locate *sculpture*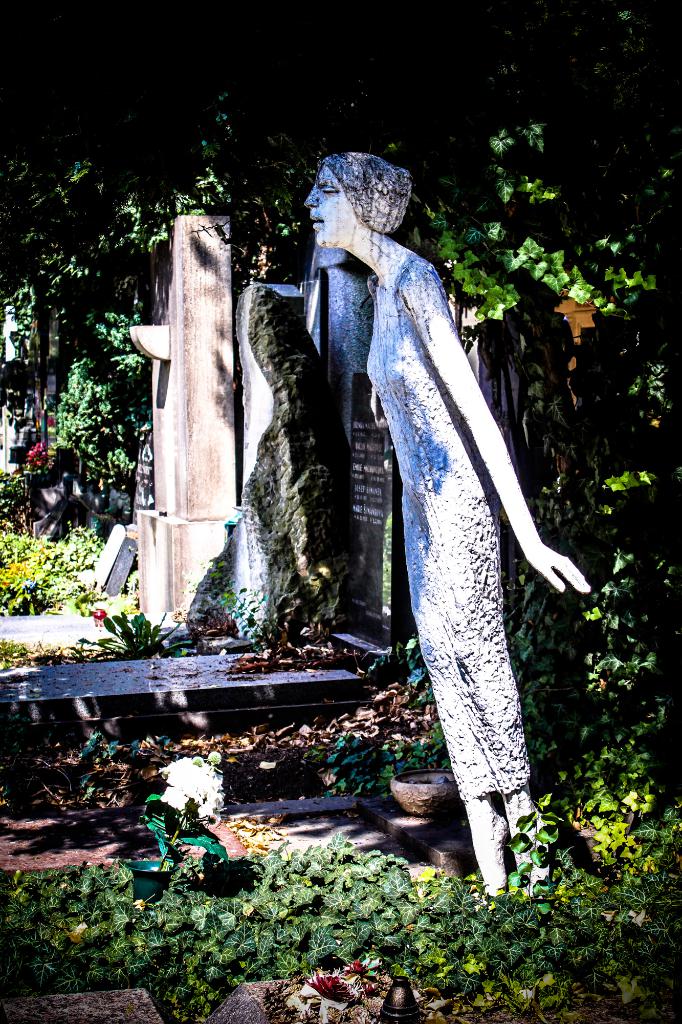
305/149/594/899
